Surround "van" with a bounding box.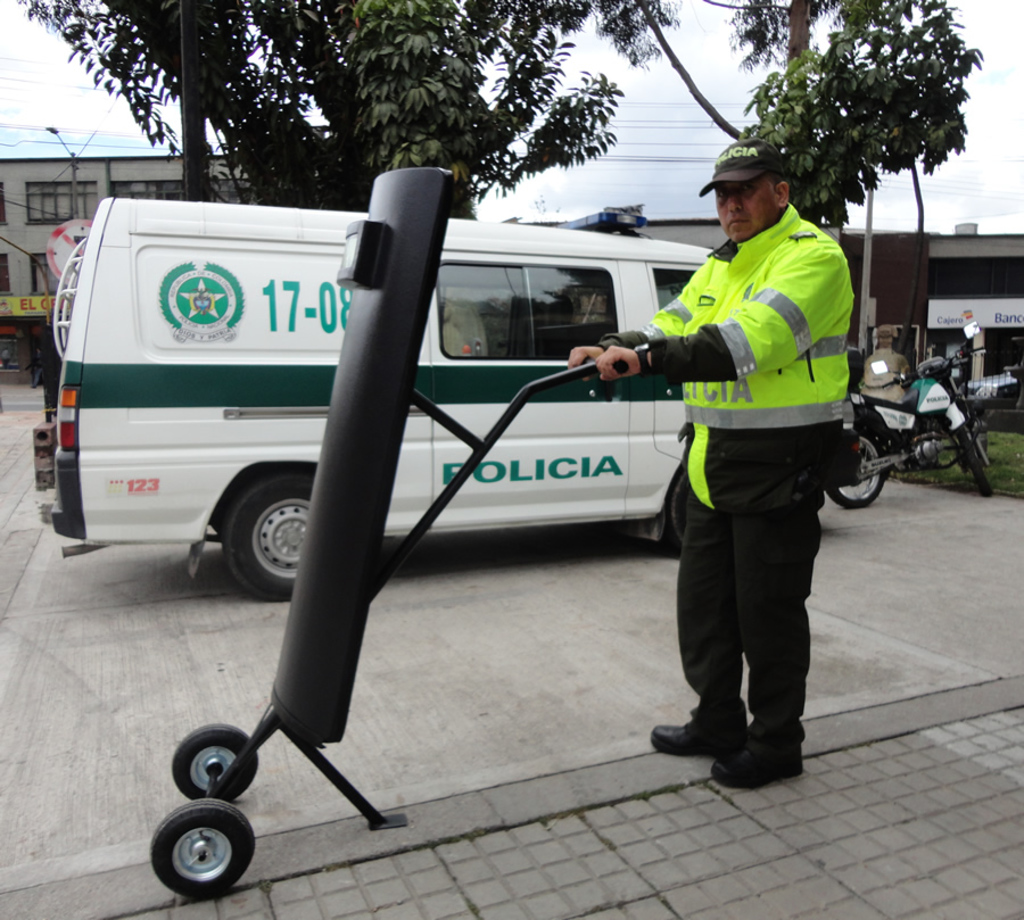
bbox=[28, 202, 862, 600].
